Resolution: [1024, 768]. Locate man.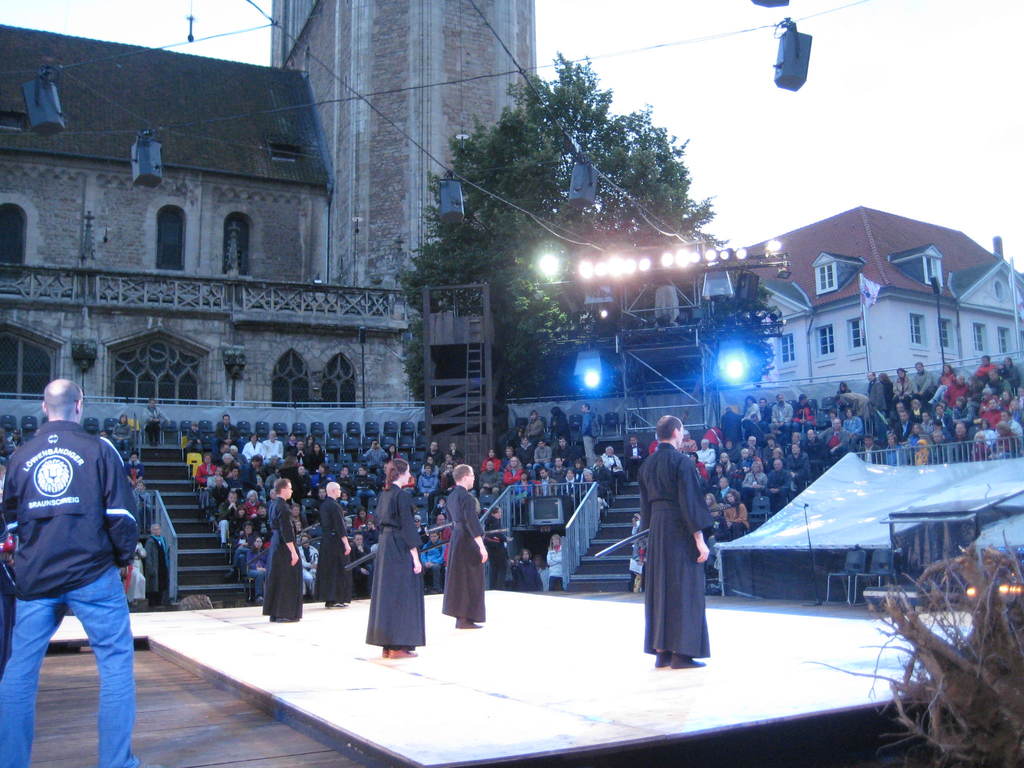
408:513:430:552.
